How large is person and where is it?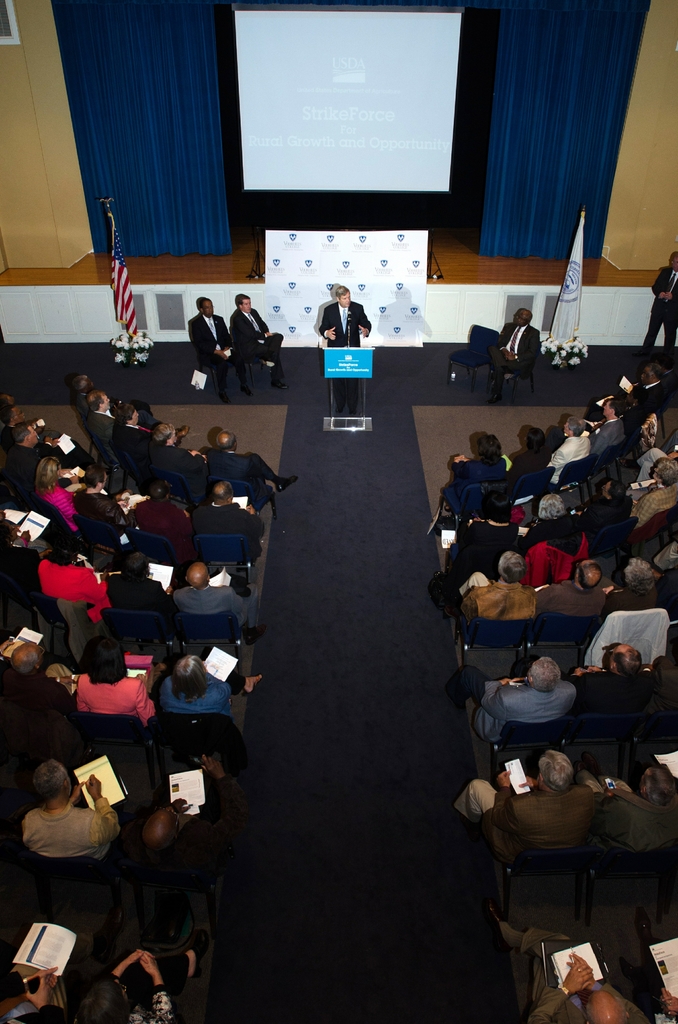
Bounding box: BBox(486, 303, 540, 387).
